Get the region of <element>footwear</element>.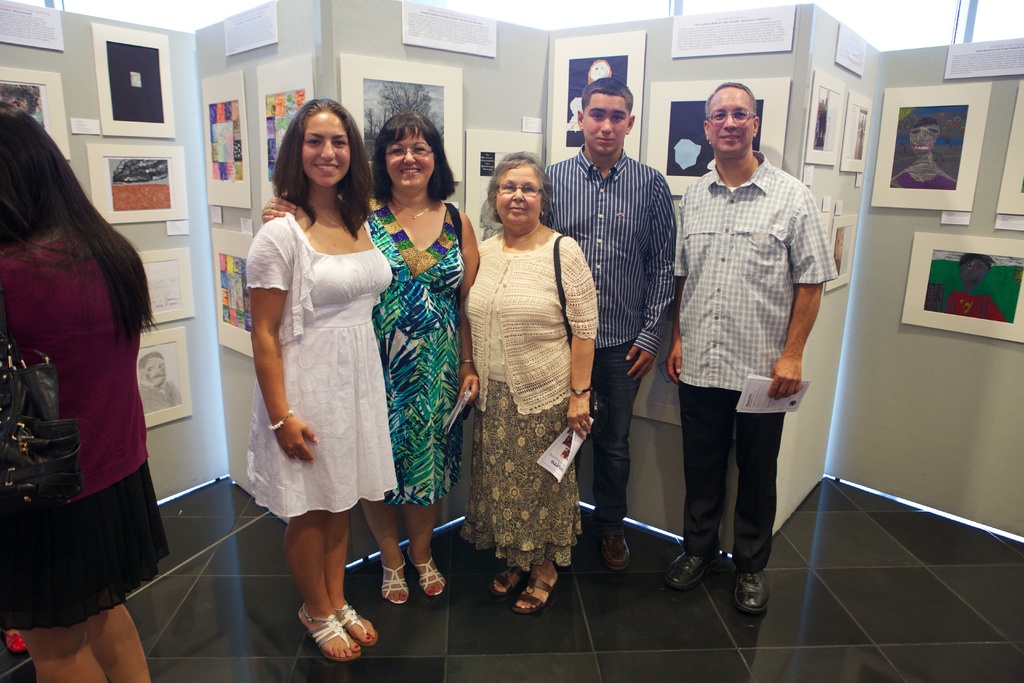
<region>736, 565, 772, 616</region>.
